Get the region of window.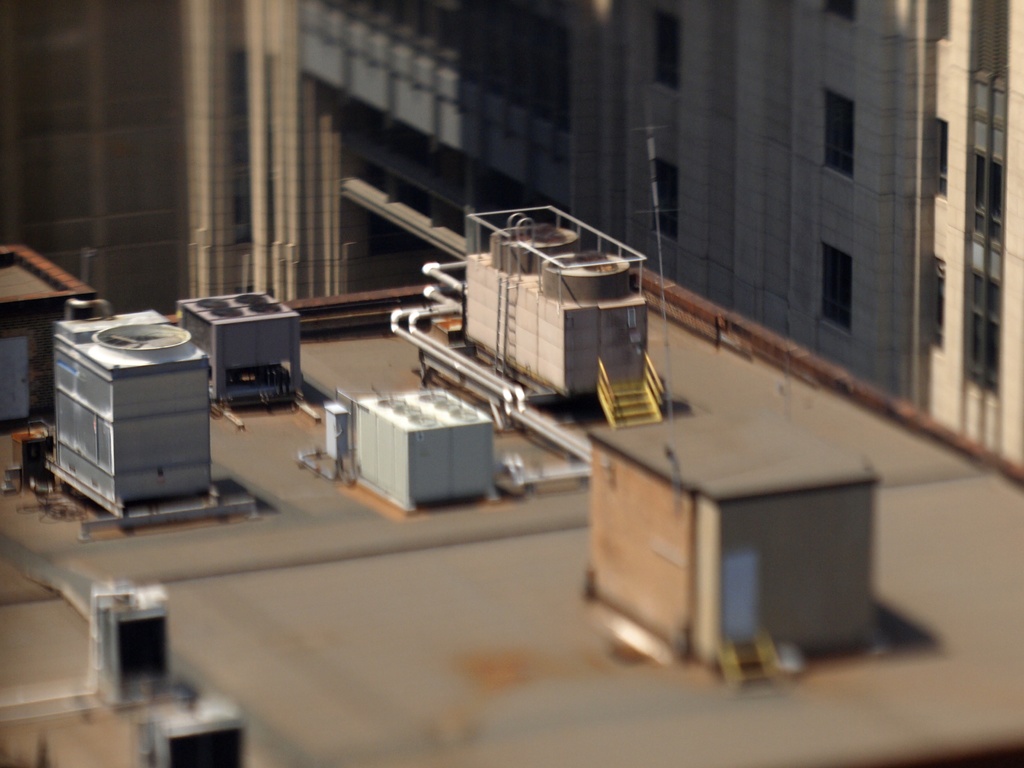
x1=927, y1=255, x2=944, y2=357.
